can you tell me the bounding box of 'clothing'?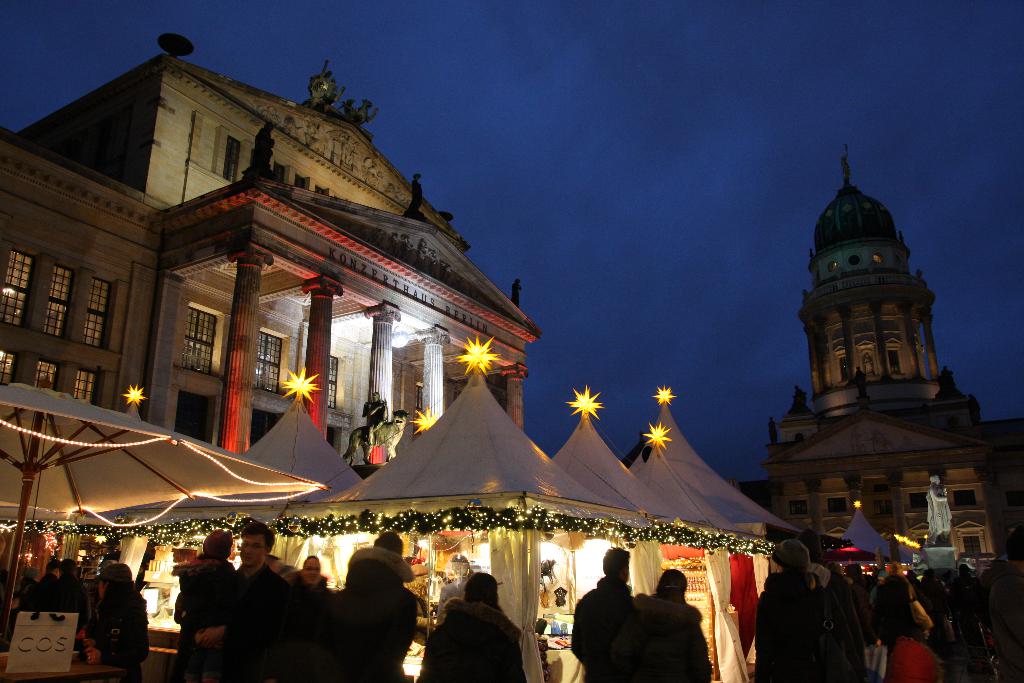
l=325, t=552, r=417, b=682.
